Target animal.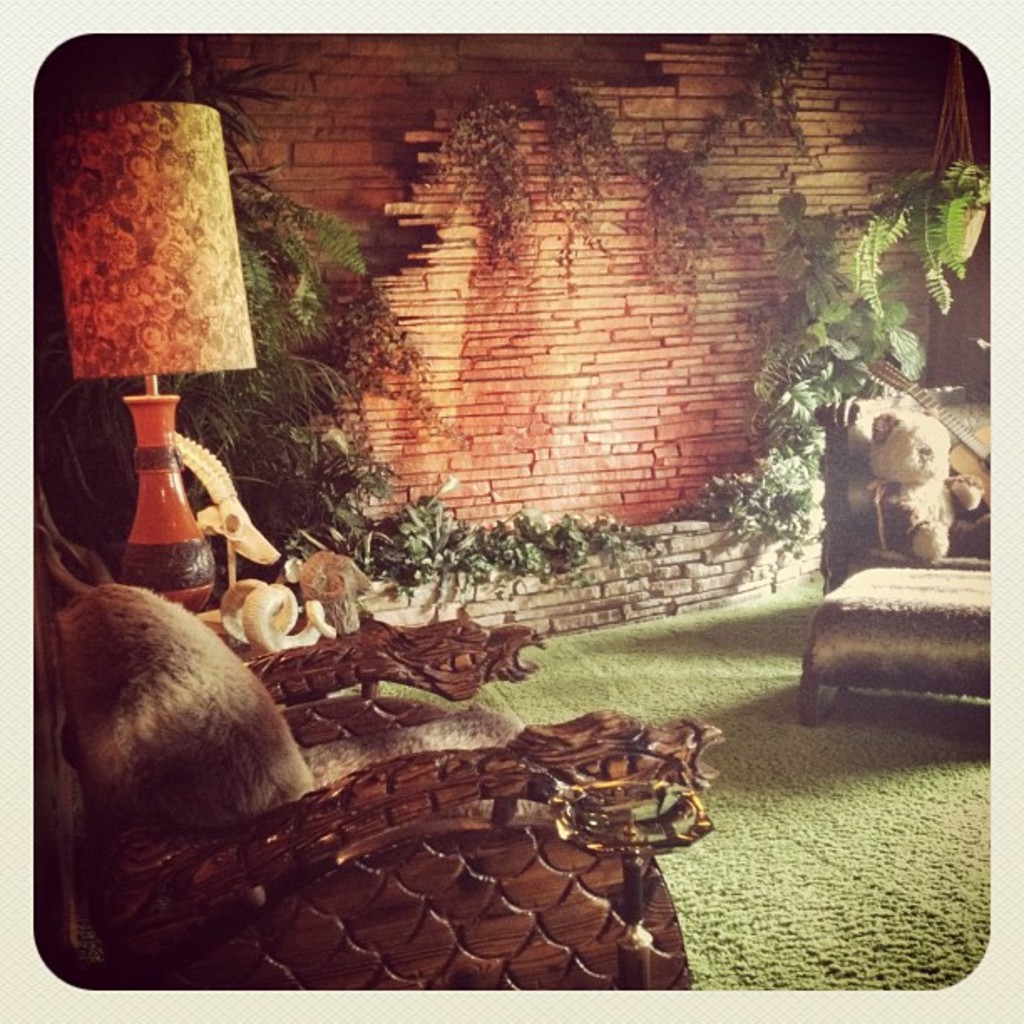
Target region: <bbox>99, 714, 719, 982</bbox>.
